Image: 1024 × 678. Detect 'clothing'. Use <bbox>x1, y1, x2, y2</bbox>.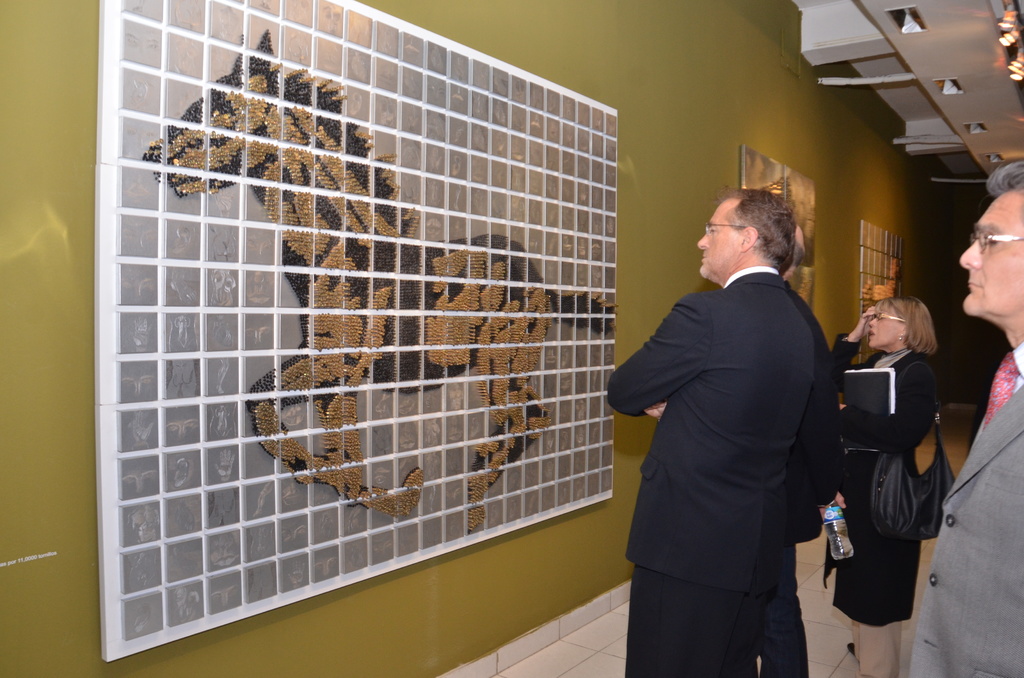
<bbox>826, 327, 940, 628</bbox>.
